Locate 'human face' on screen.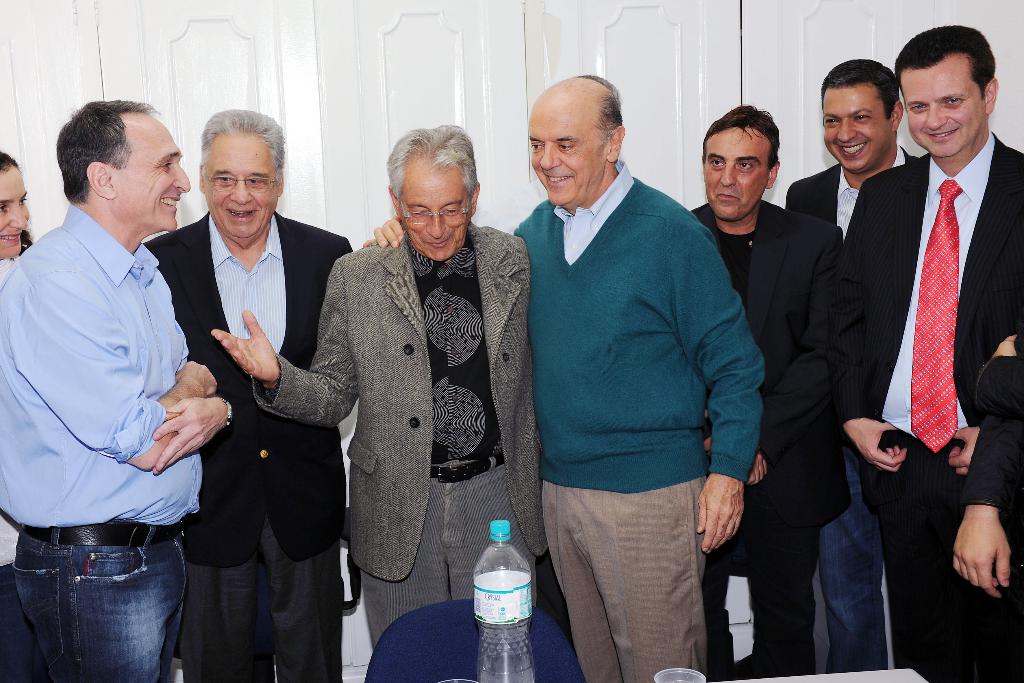
On screen at {"x1": 113, "y1": 114, "x2": 191, "y2": 230}.
